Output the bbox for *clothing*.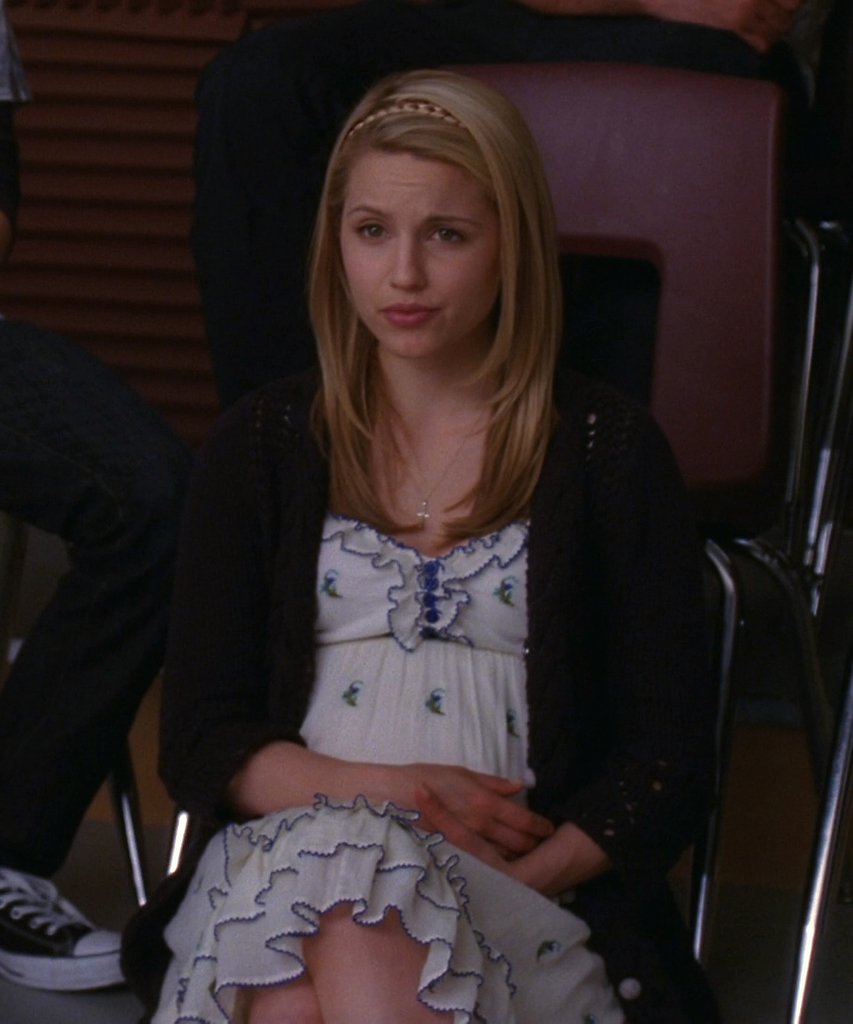
131, 340, 696, 1023.
